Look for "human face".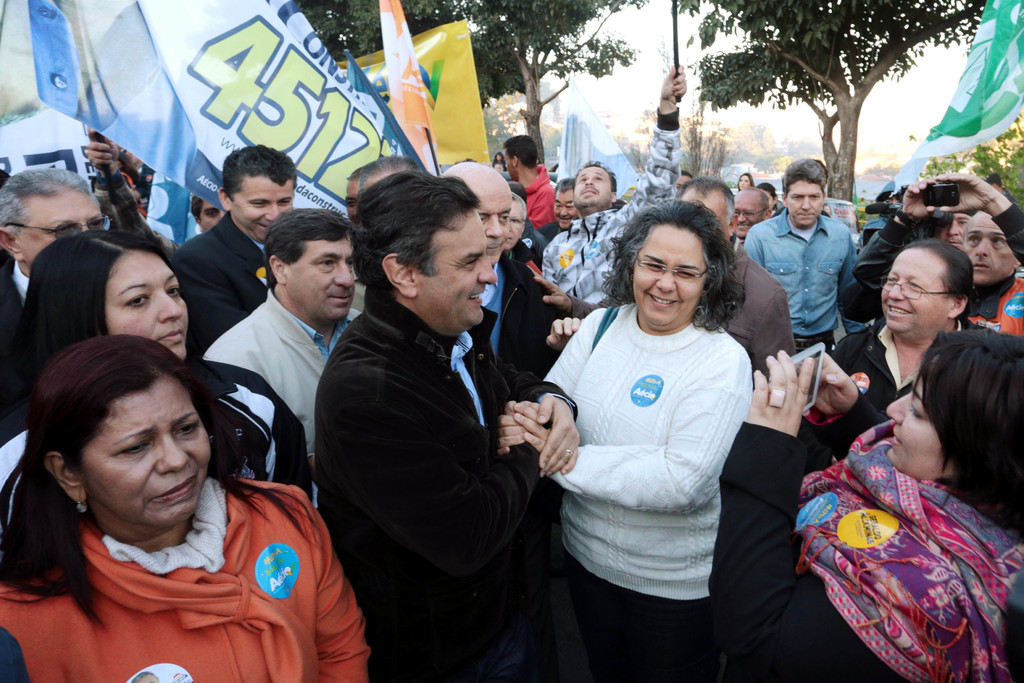
Found: bbox=[415, 205, 498, 330].
